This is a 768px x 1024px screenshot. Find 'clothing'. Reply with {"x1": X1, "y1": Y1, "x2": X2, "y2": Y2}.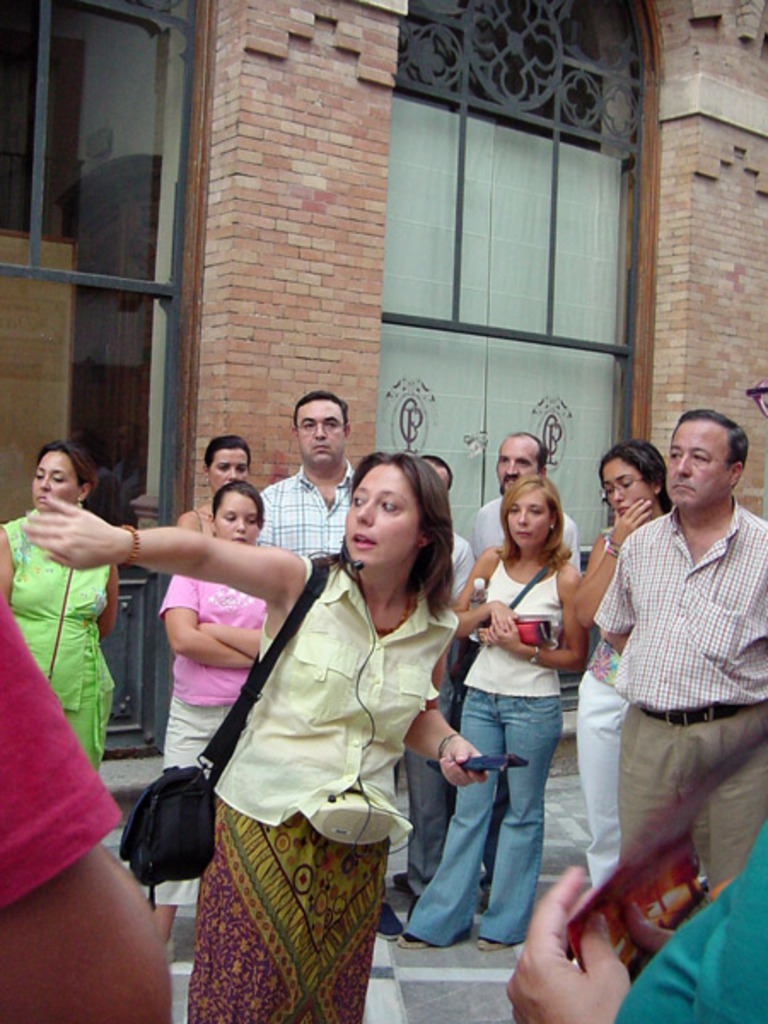
{"x1": 181, "y1": 553, "x2": 459, "y2": 1022}.
